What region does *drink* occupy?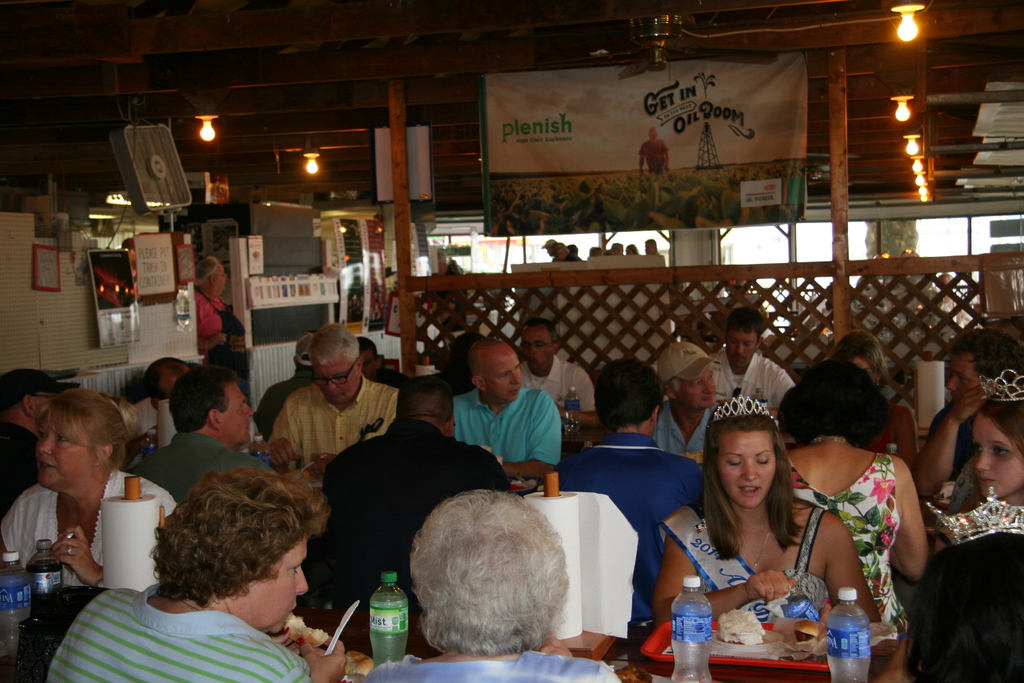
box=[821, 588, 866, 682].
